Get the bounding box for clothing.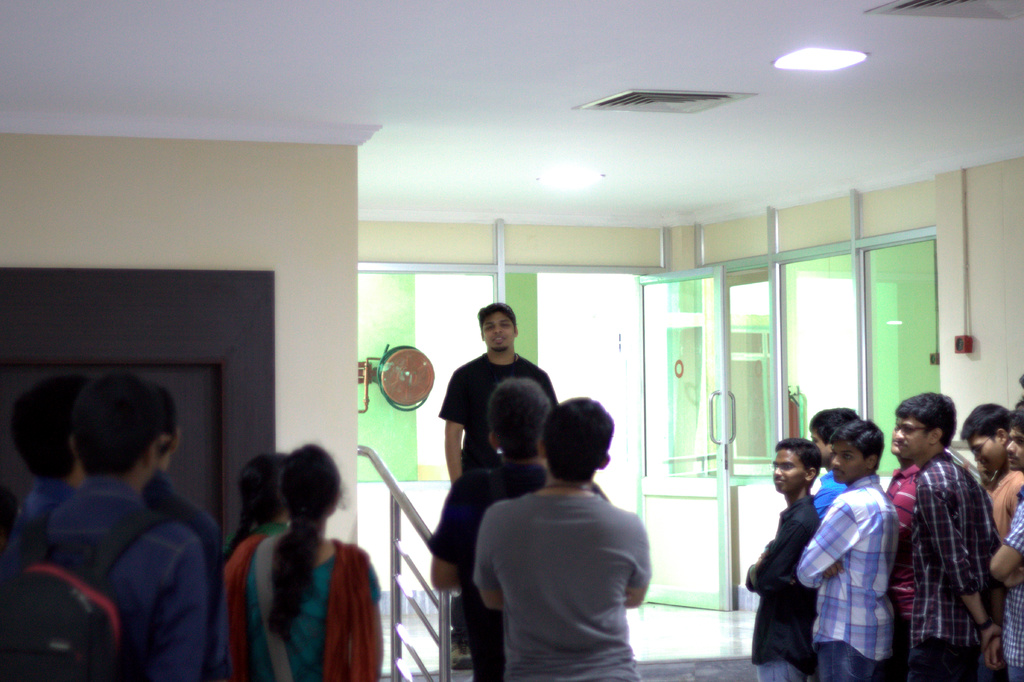
bbox=[998, 489, 1023, 681].
